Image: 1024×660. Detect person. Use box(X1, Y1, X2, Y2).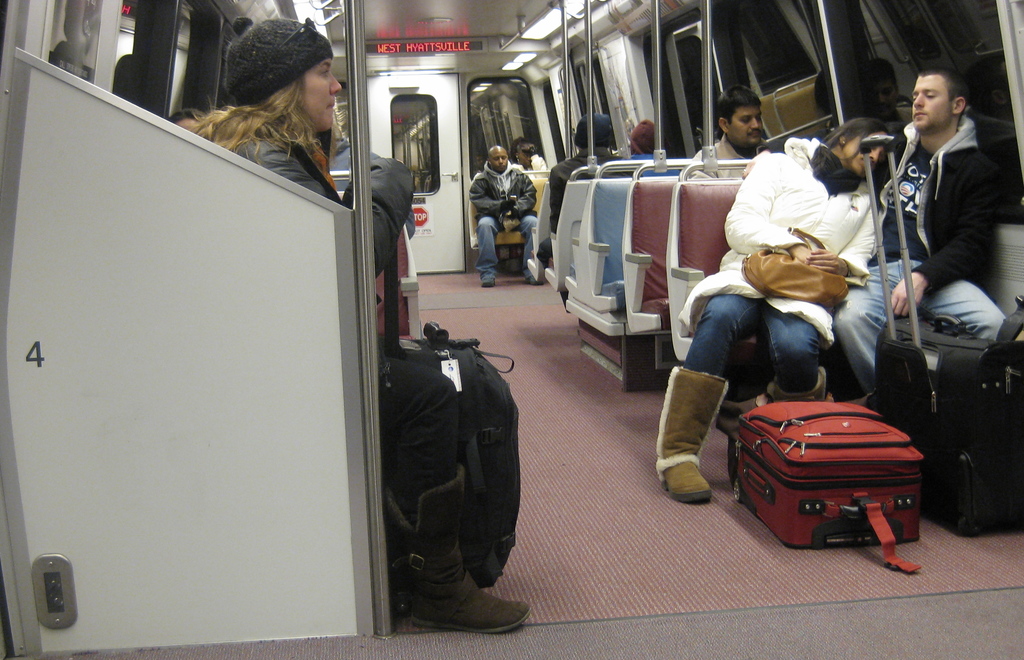
box(550, 112, 630, 231).
